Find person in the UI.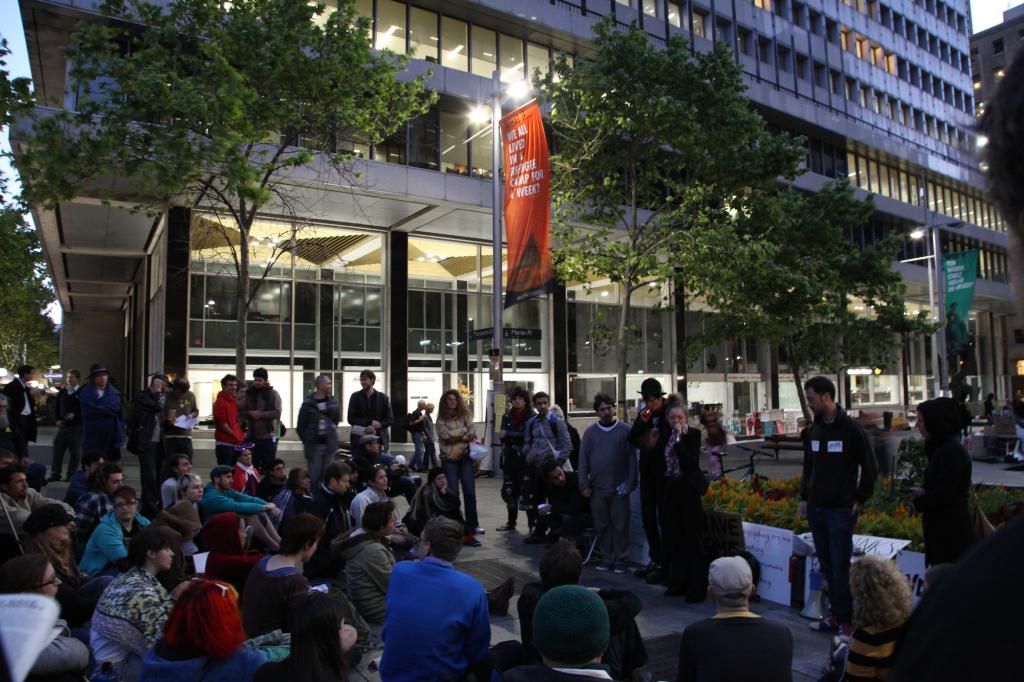
UI element at locate(496, 379, 536, 539).
